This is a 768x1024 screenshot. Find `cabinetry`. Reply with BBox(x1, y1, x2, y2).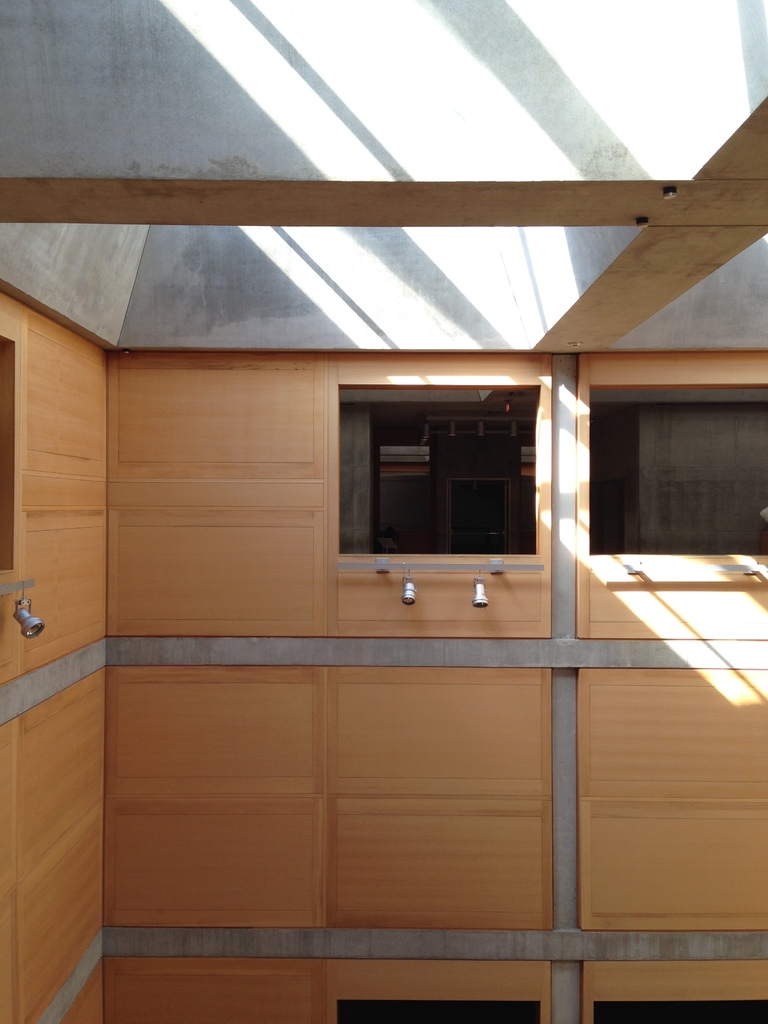
BBox(326, 960, 548, 1023).
